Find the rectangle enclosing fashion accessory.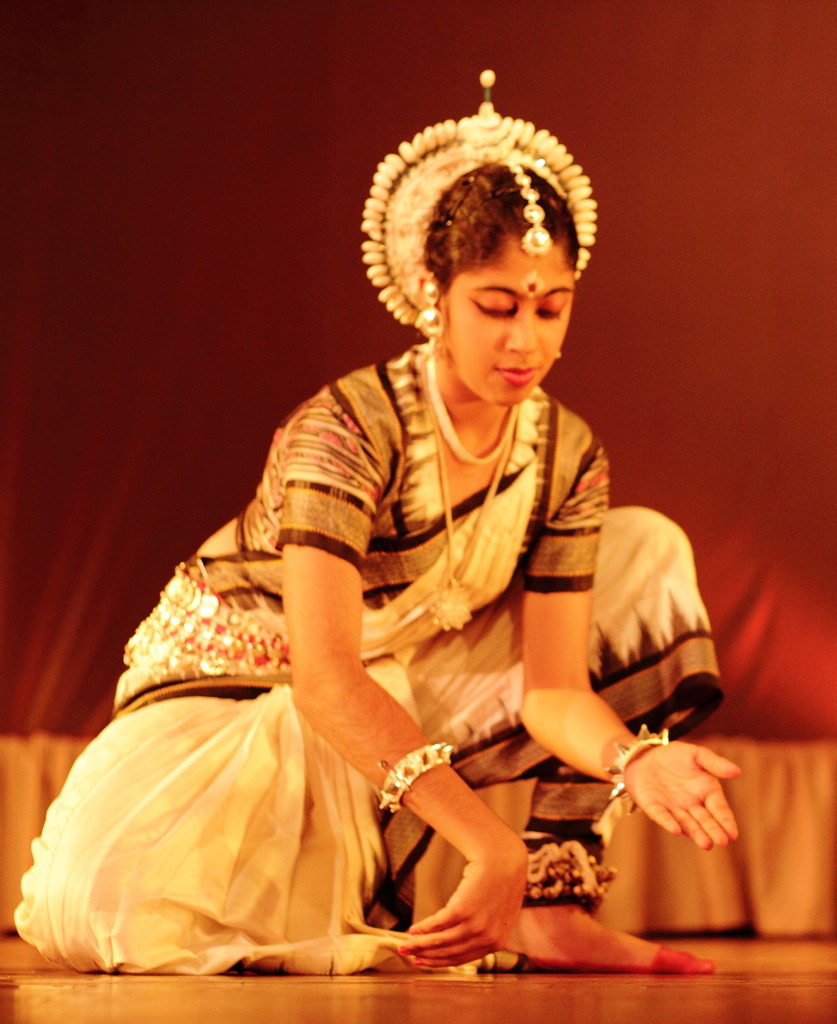
crop(555, 347, 562, 361).
